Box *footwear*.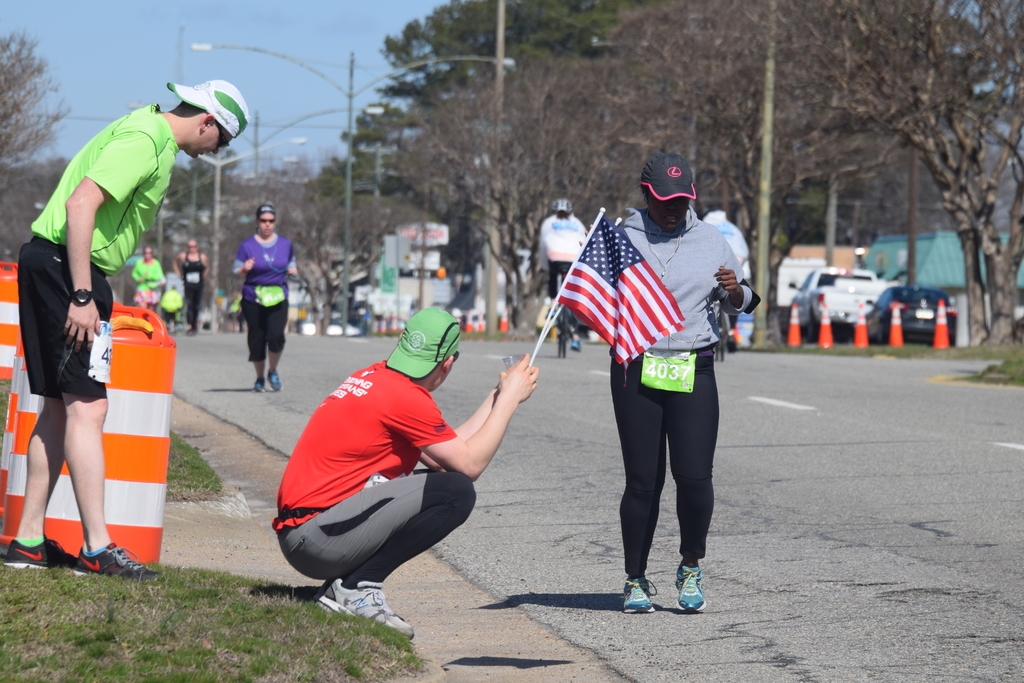
box=[669, 561, 712, 614].
